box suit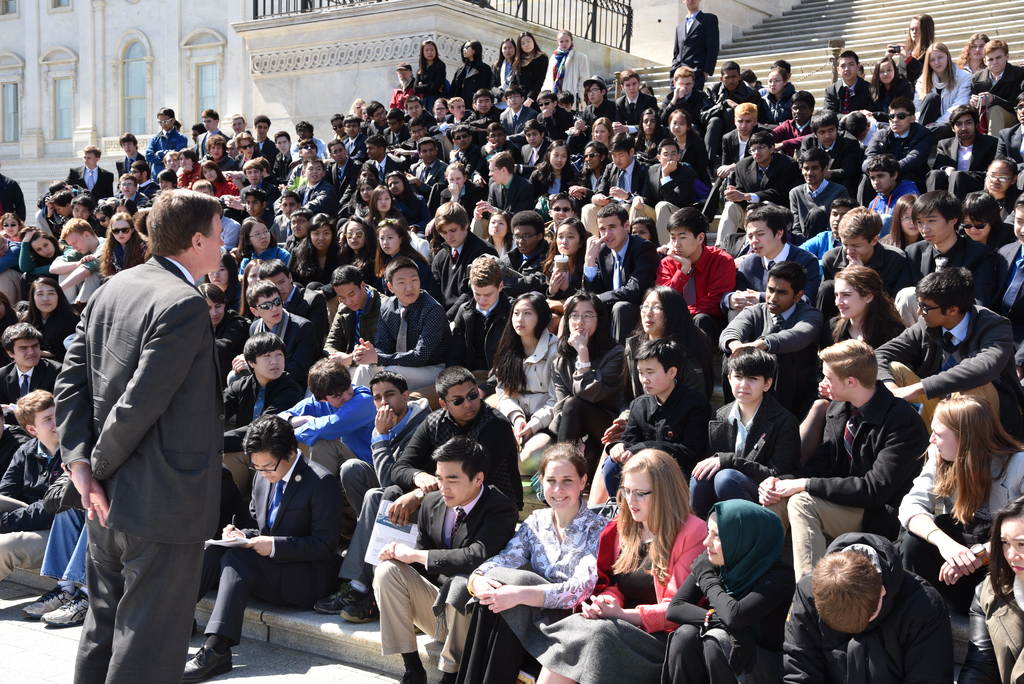
[x1=412, y1=156, x2=452, y2=190]
